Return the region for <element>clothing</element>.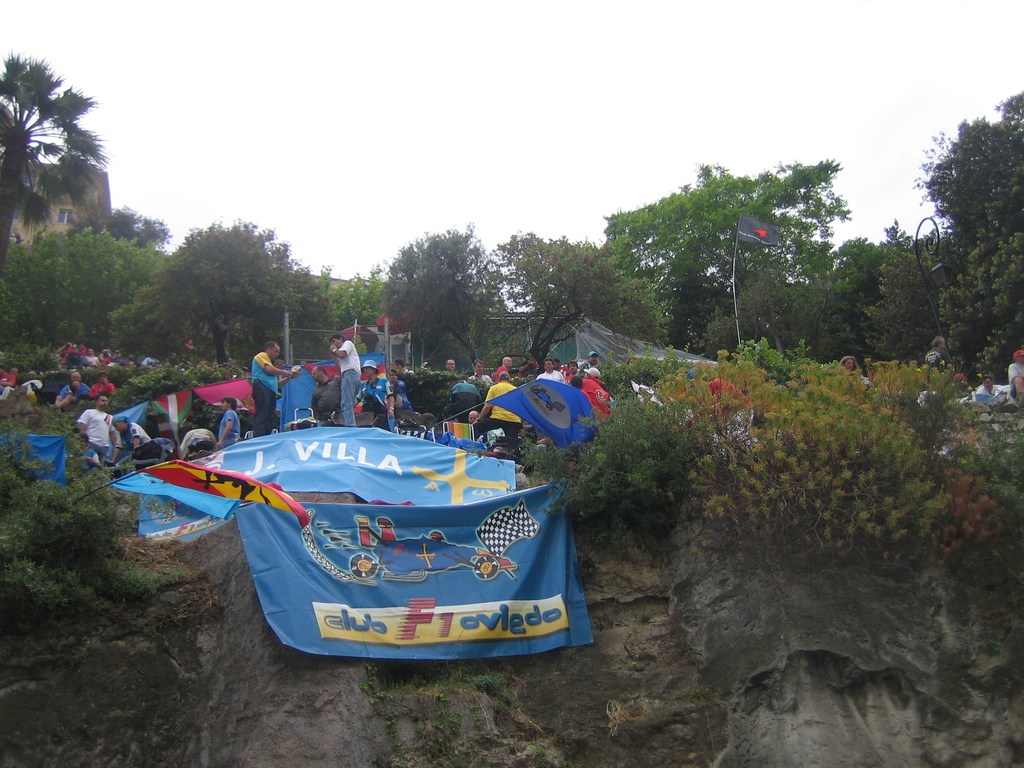
l=255, t=354, r=279, b=431.
